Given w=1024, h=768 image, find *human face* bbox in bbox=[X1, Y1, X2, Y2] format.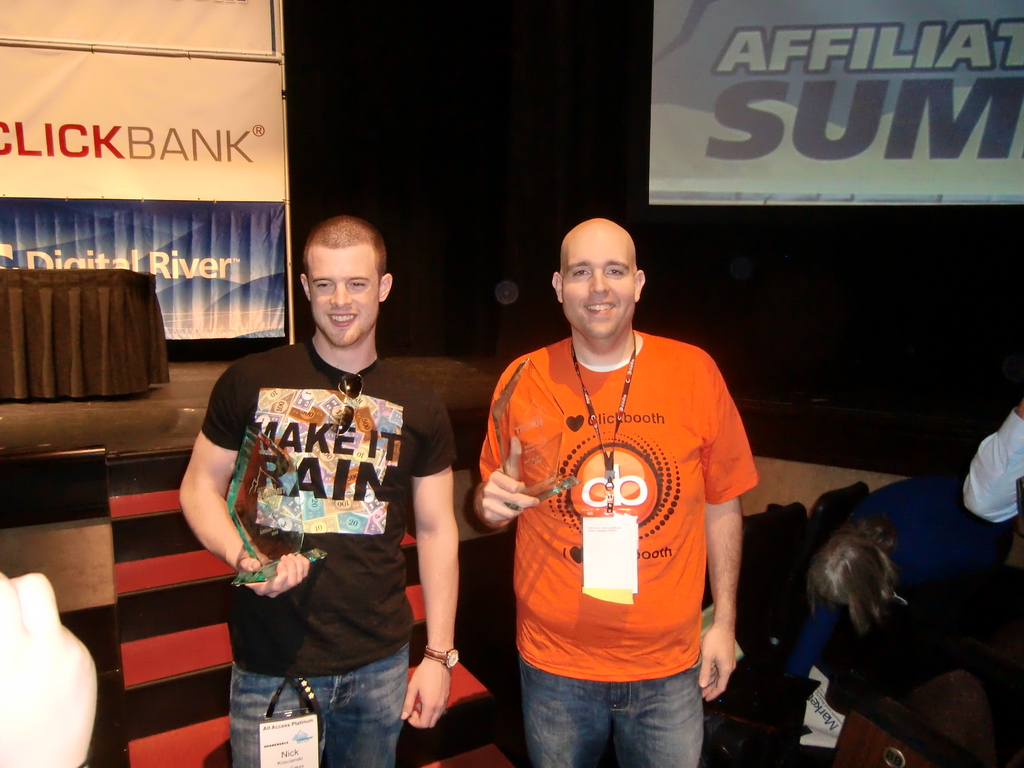
bbox=[561, 240, 636, 336].
